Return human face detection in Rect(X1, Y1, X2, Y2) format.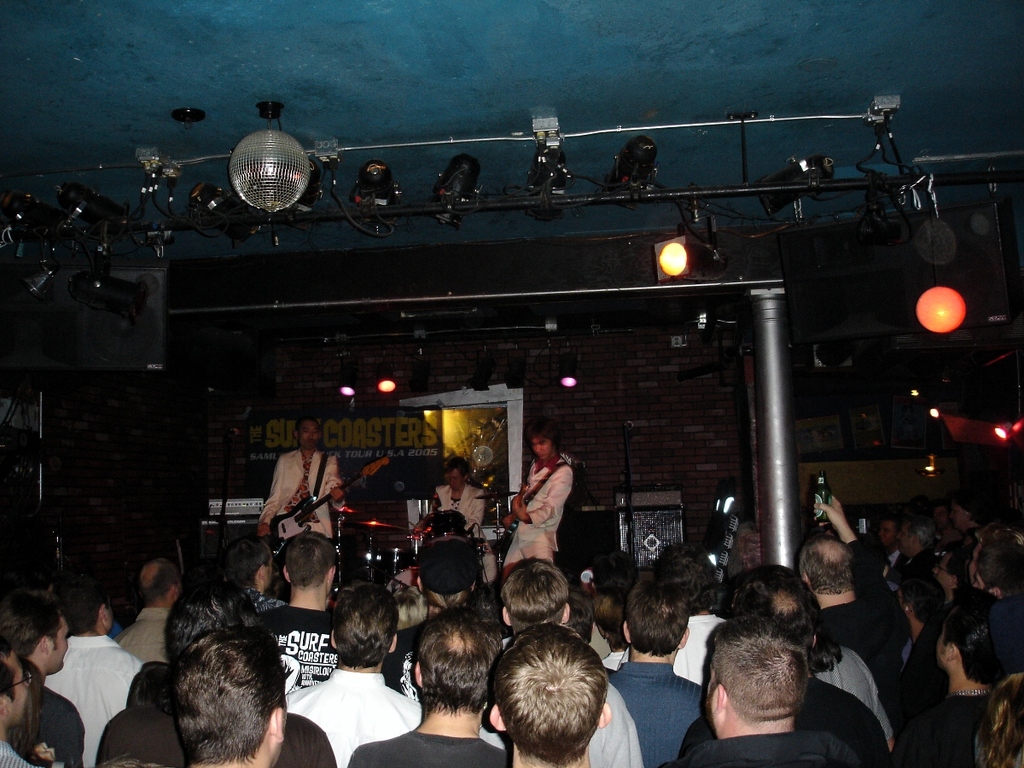
Rect(953, 511, 972, 531).
